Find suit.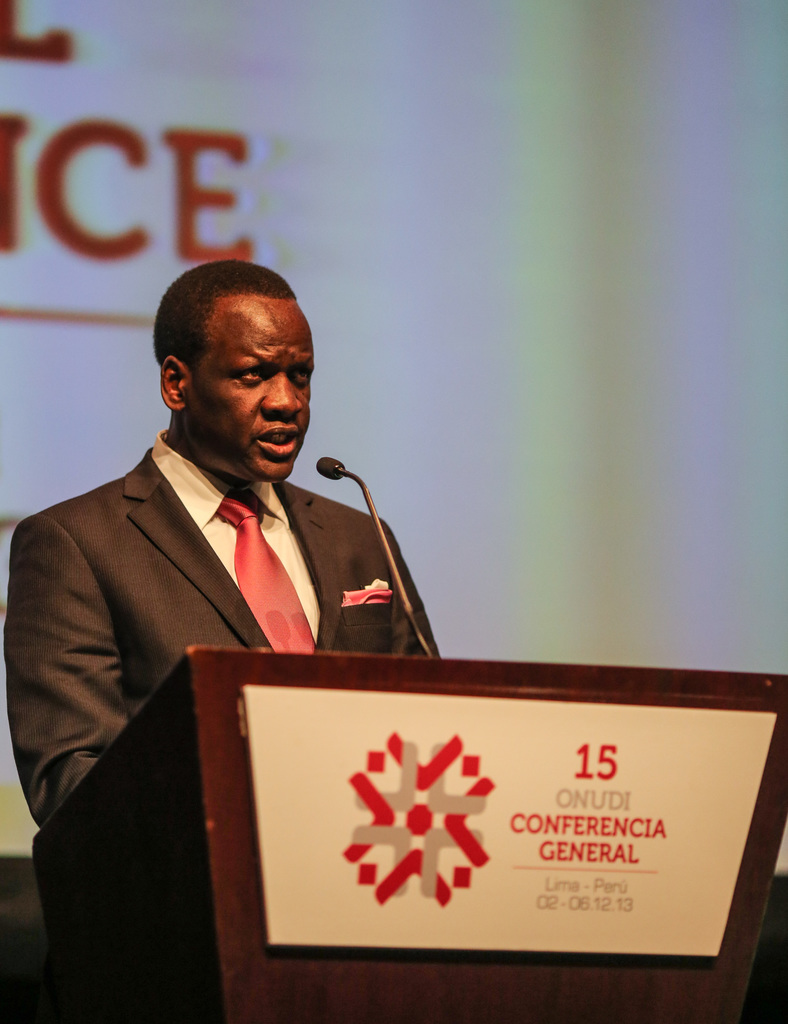
<bbox>1, 426, 429, 826</bbox>.
